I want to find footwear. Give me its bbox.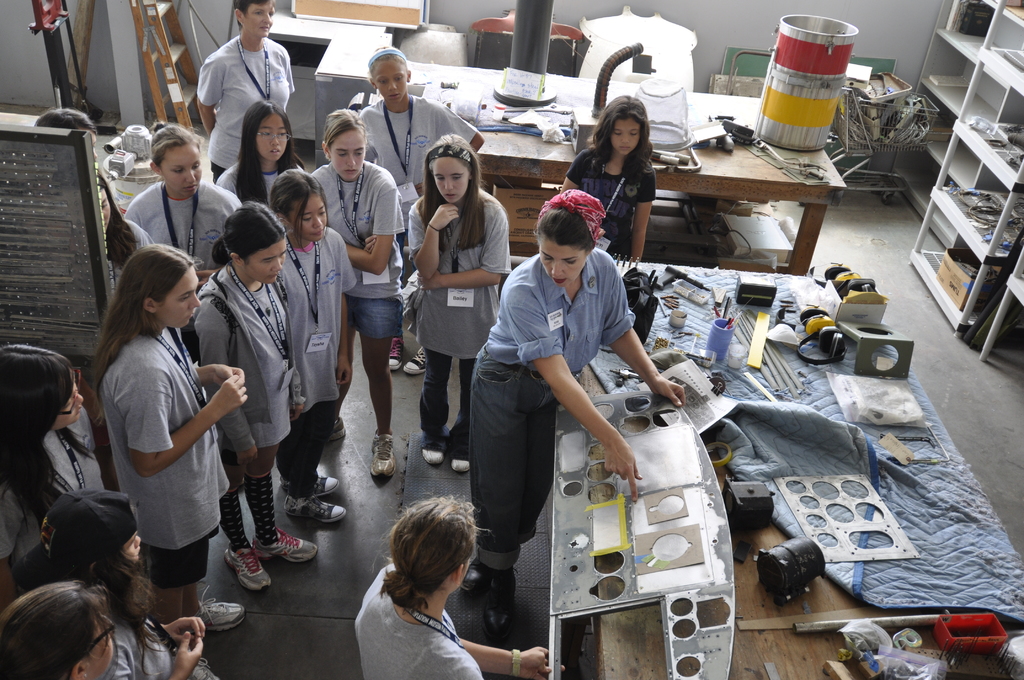
<region>218, 505, 295, 596</region>.
